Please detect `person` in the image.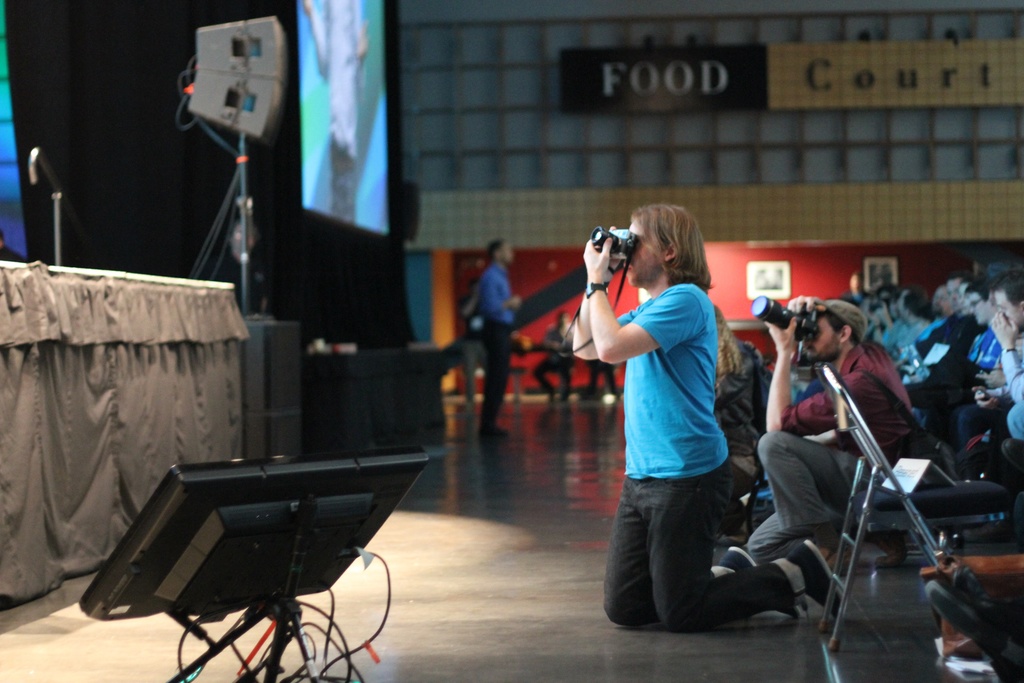
detection(593, 190, 803, 648).
